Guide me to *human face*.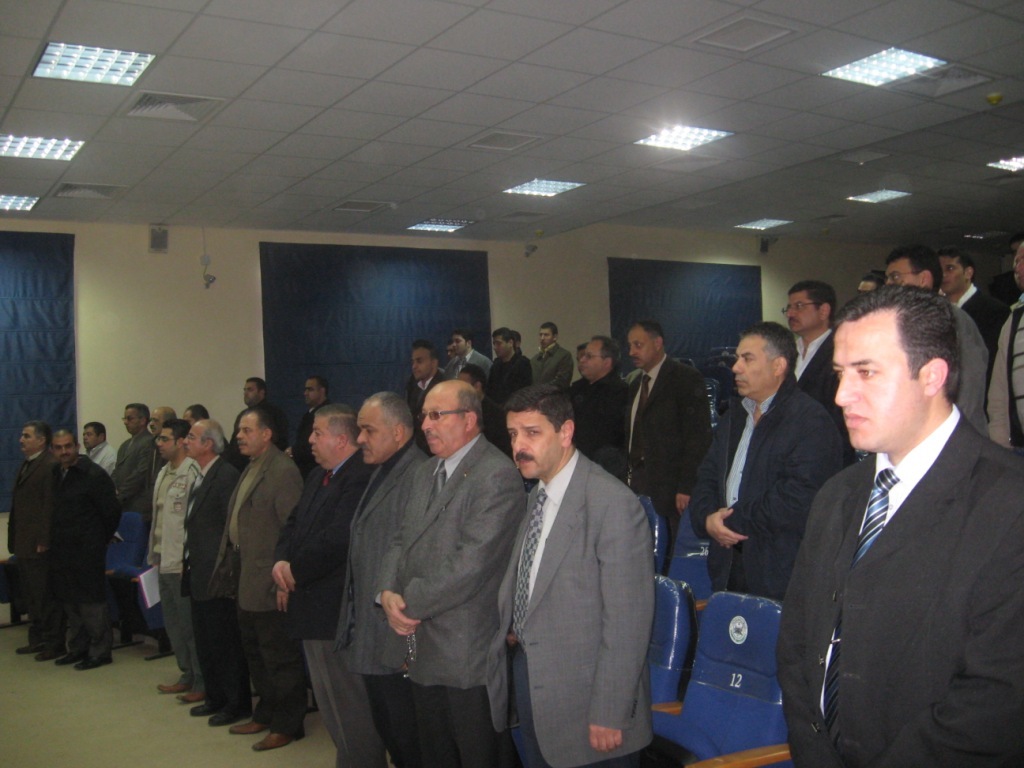
Guidance: bbox(84, 424, 95, 449).
